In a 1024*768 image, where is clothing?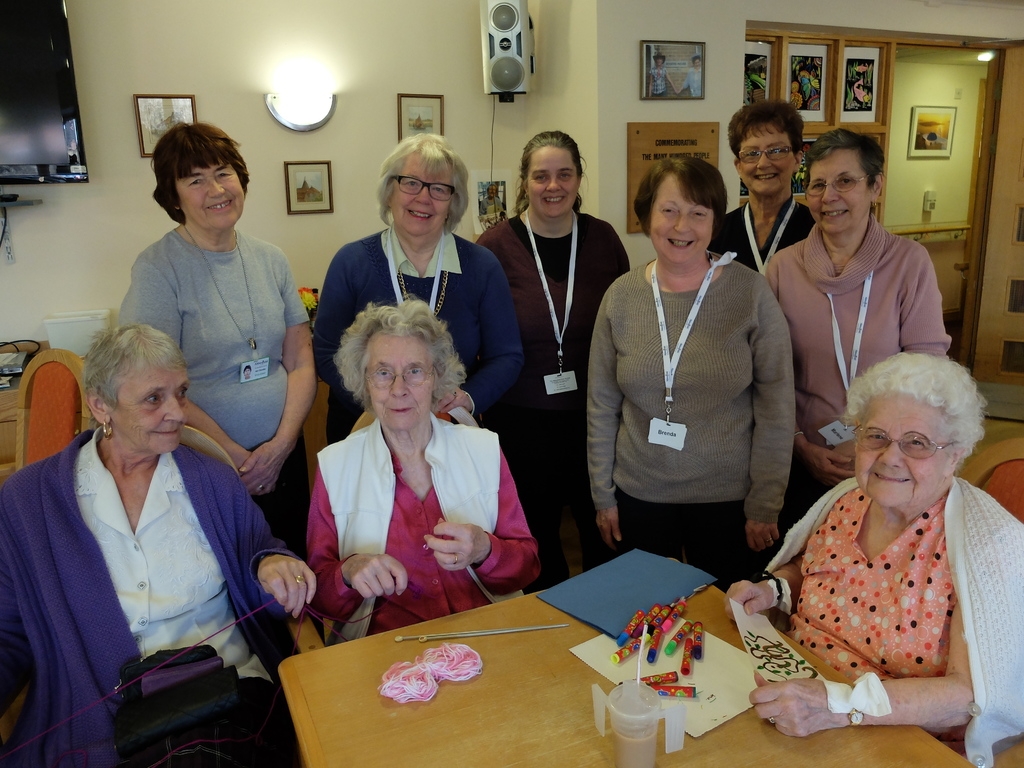
711/187/820/284.
